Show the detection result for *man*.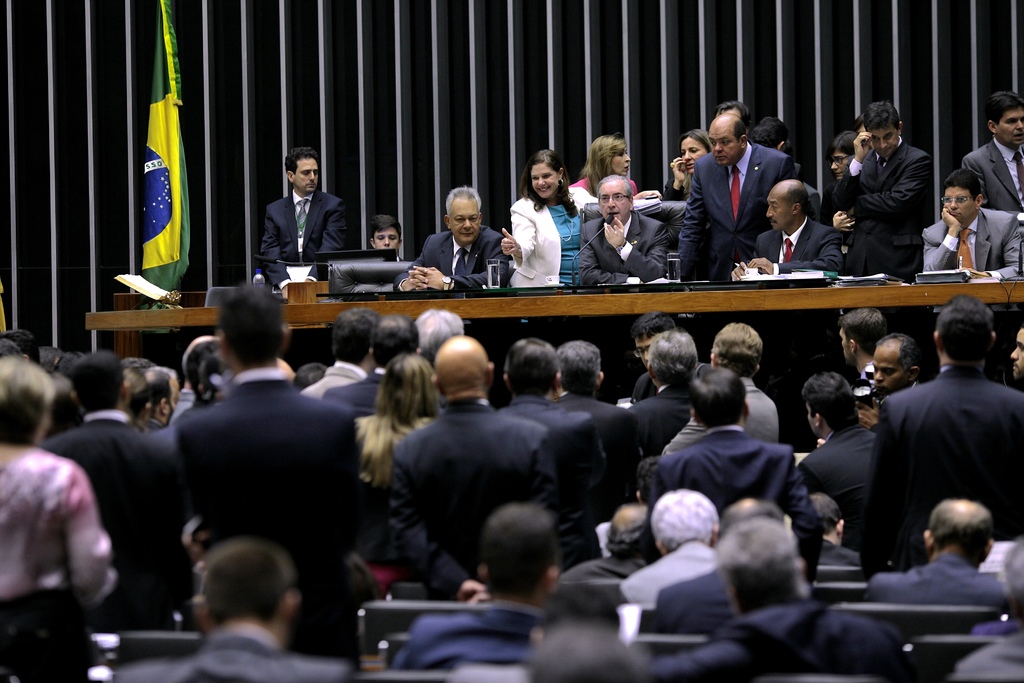
bbox(677, 113, 793, 281).
